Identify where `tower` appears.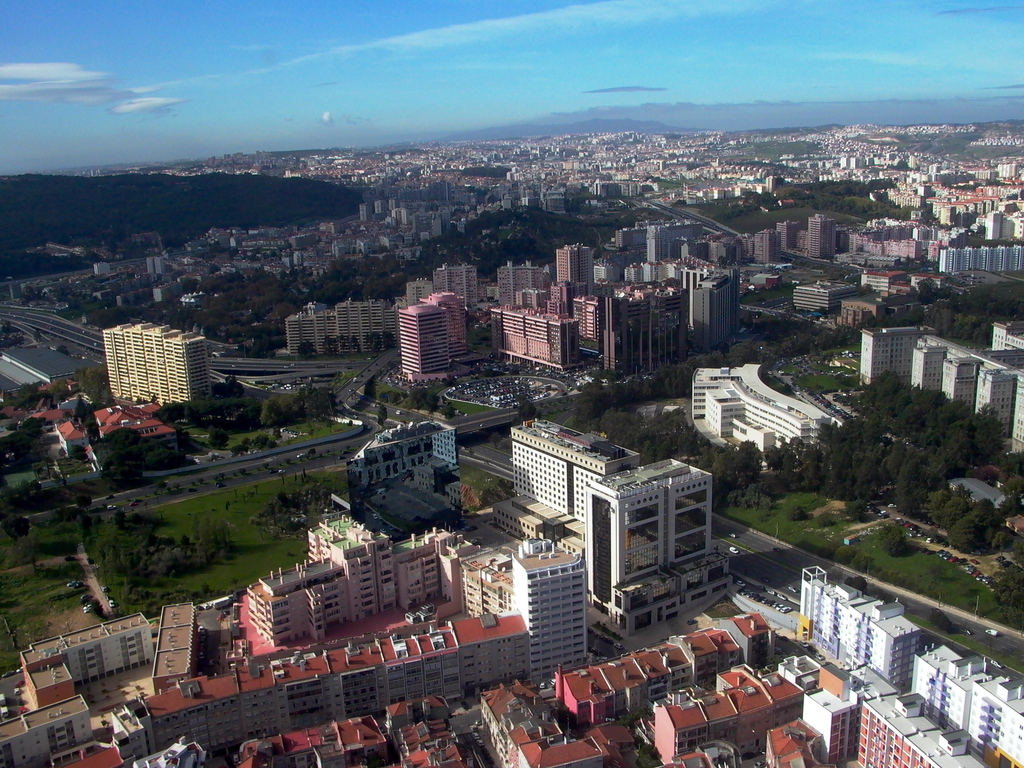
Appears at [700,268,743,360].
